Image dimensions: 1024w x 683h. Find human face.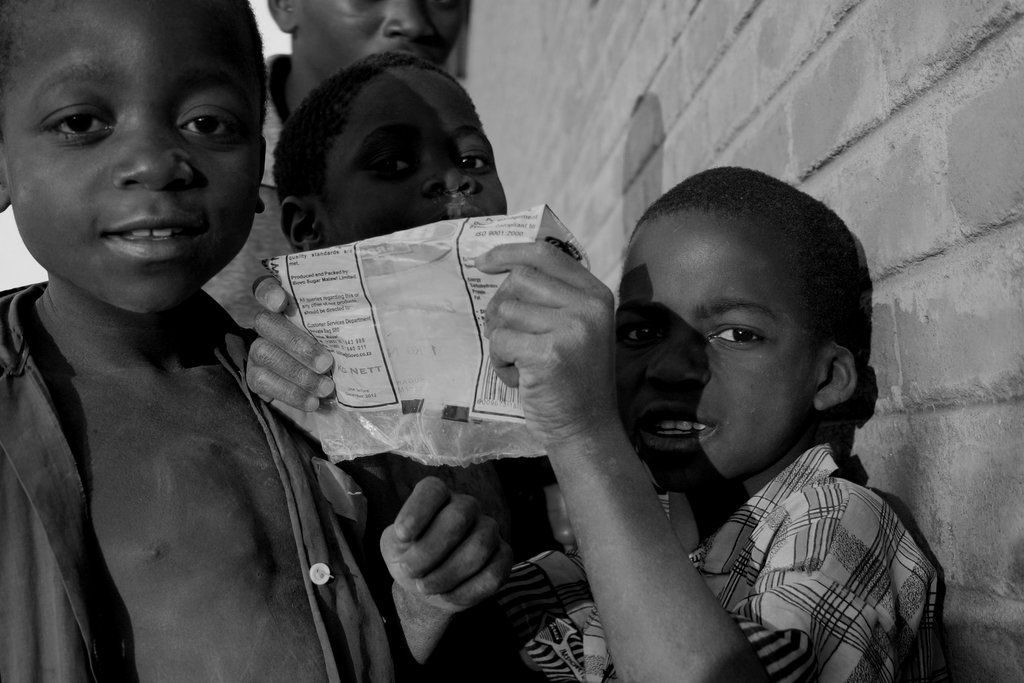
[x1=298, y1=0, x2=469, y2=81].
